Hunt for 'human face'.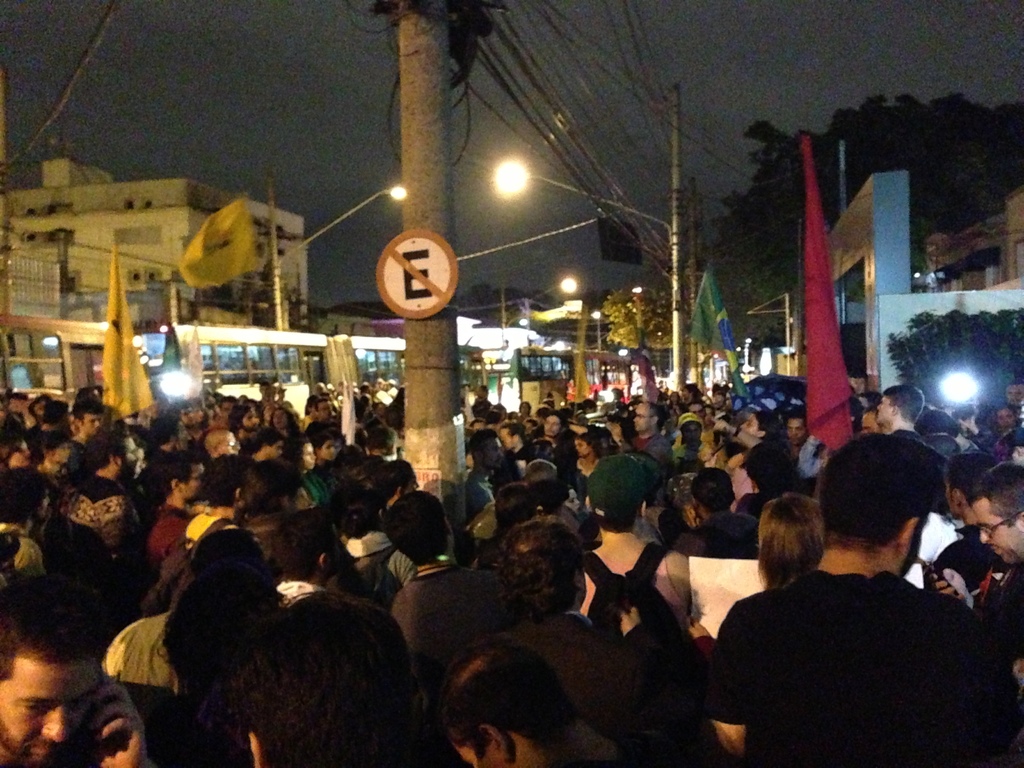
Hunted down at pyautogui.locateOnScreen(320, 401, 333, 424).
